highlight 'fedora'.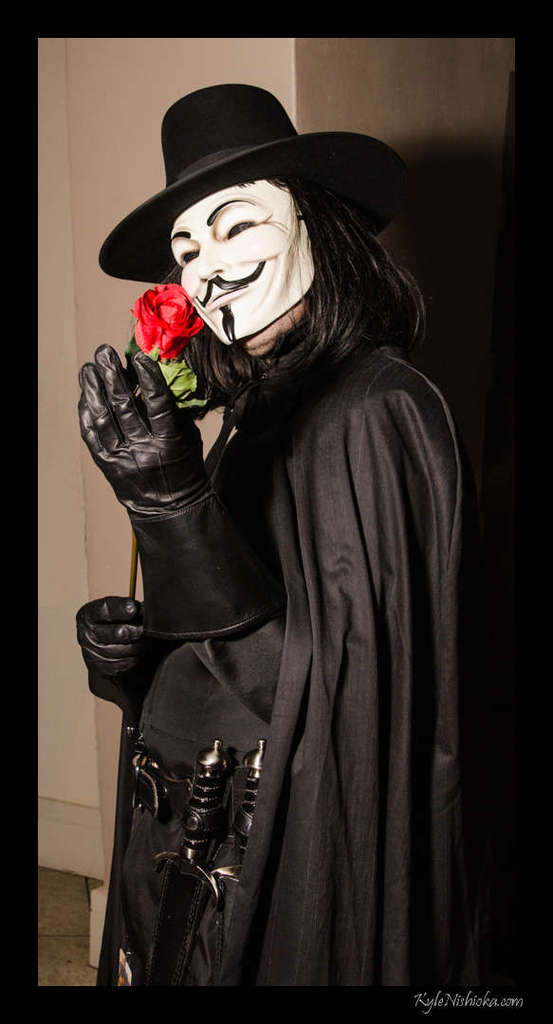
Highlighted region: Rect(95, 85, 423, 289).
